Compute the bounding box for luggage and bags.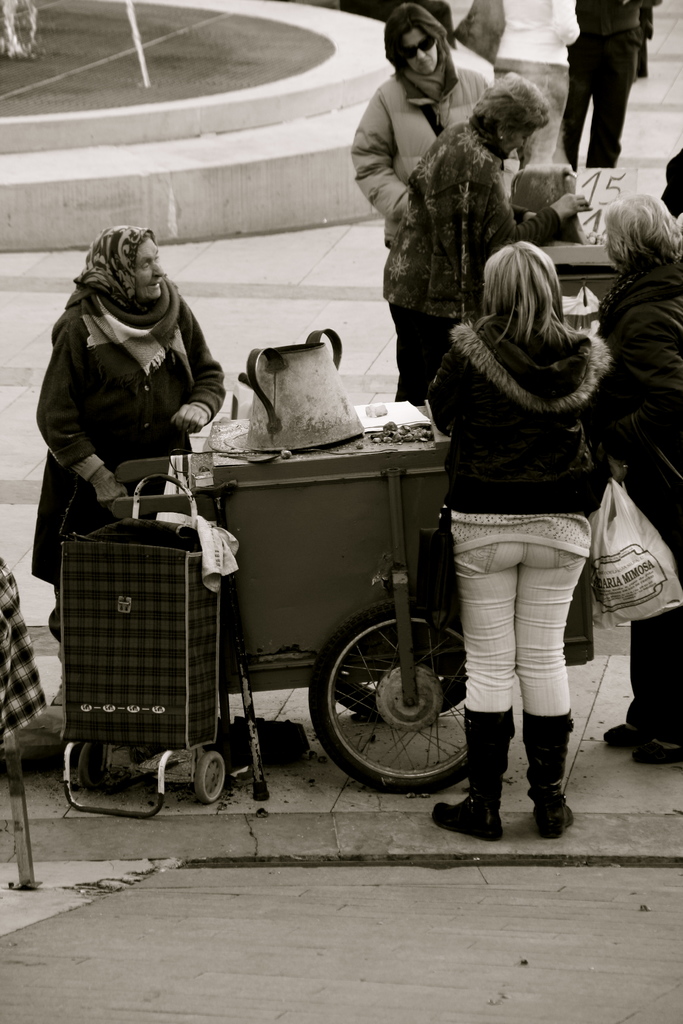
BBox(231, 320, 363, 458).
